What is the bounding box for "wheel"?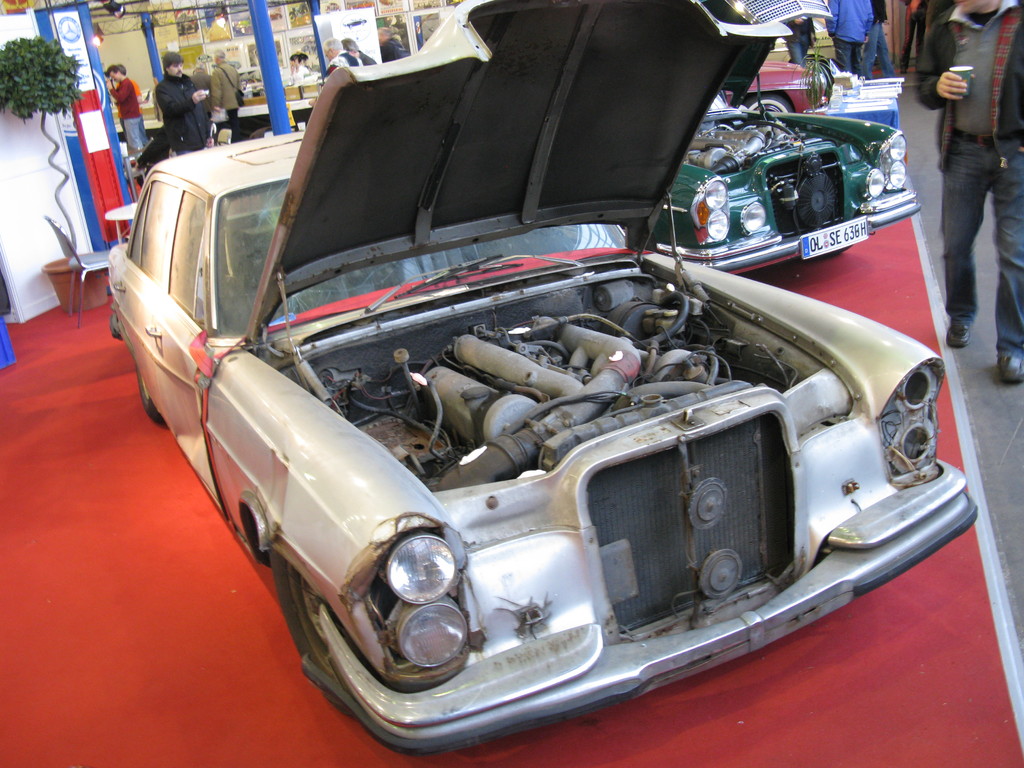
269:549:361:712.
